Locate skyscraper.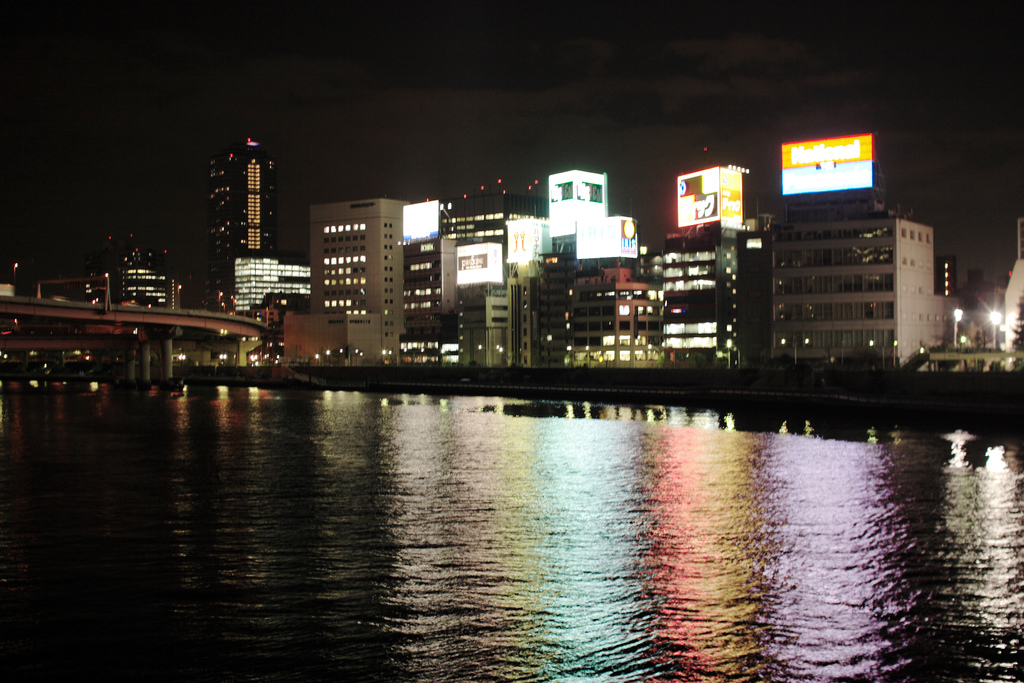
Bounding box: 205:136:276:281.
